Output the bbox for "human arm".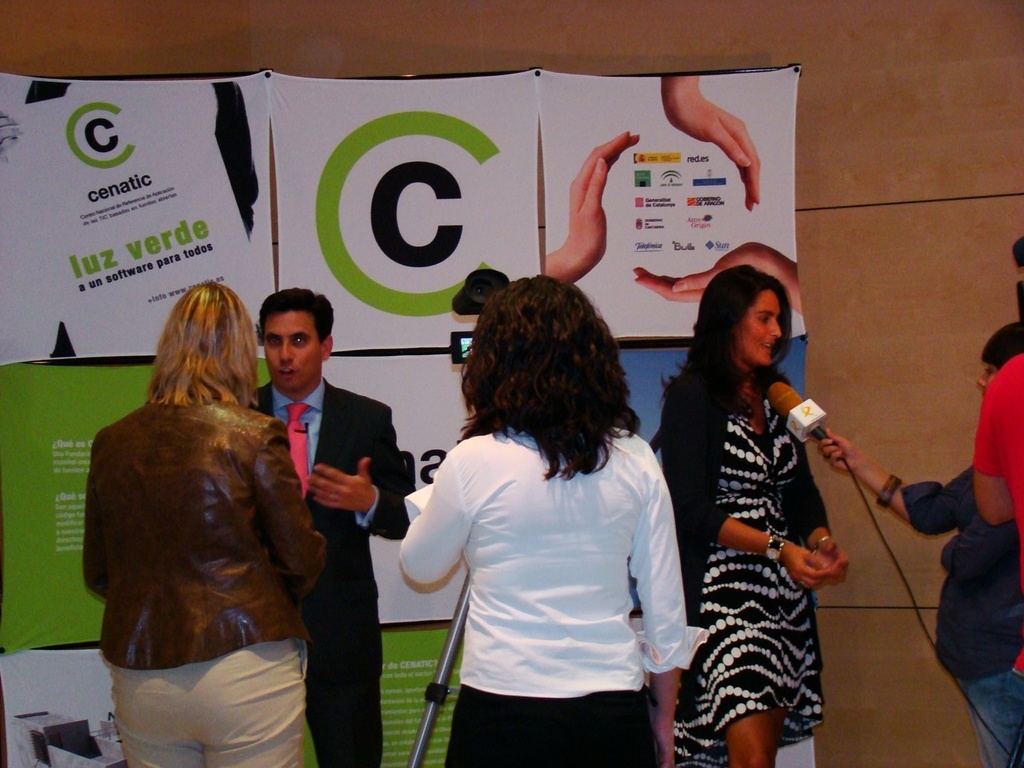
{"x1": 962, "y1": 364, "x2": 1022, "y2": 534}.
